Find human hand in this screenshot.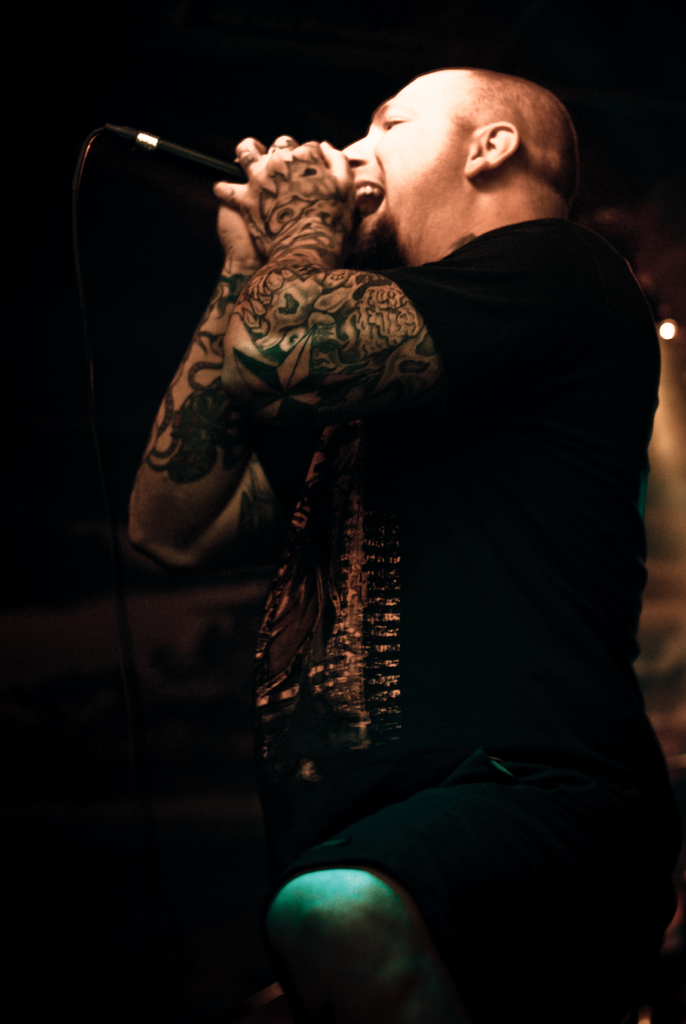
The bounding box for human hand is (209, 127, 352, 234).
